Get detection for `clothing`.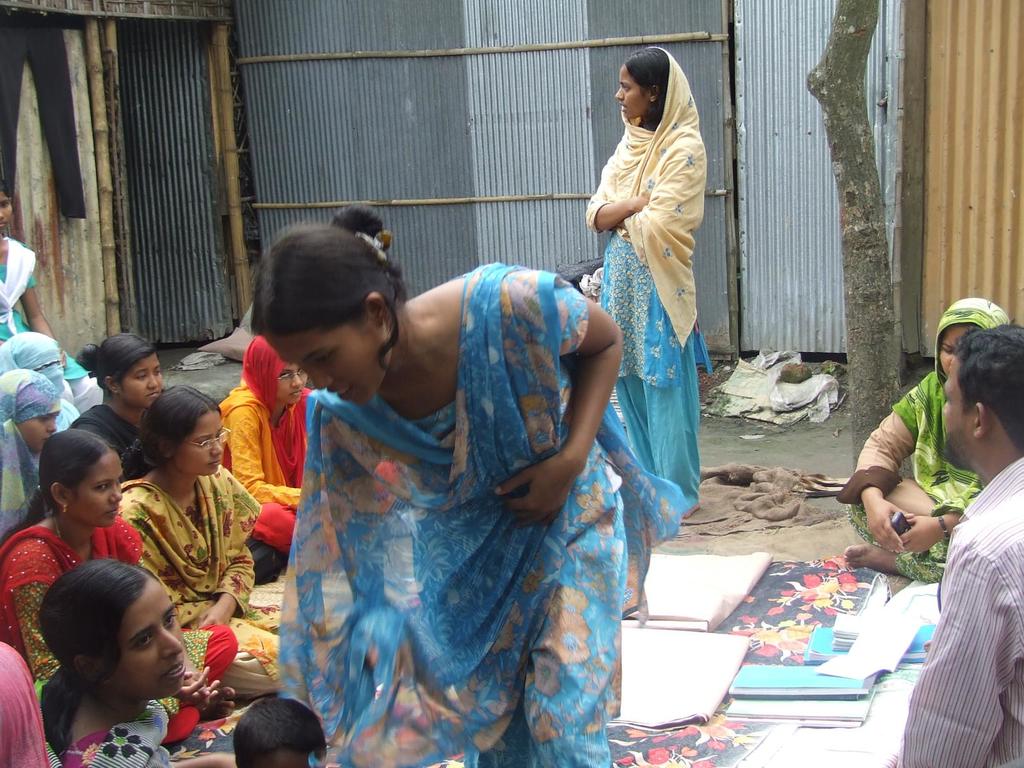
Detection: bbox=[0, 227, 45, 342].
